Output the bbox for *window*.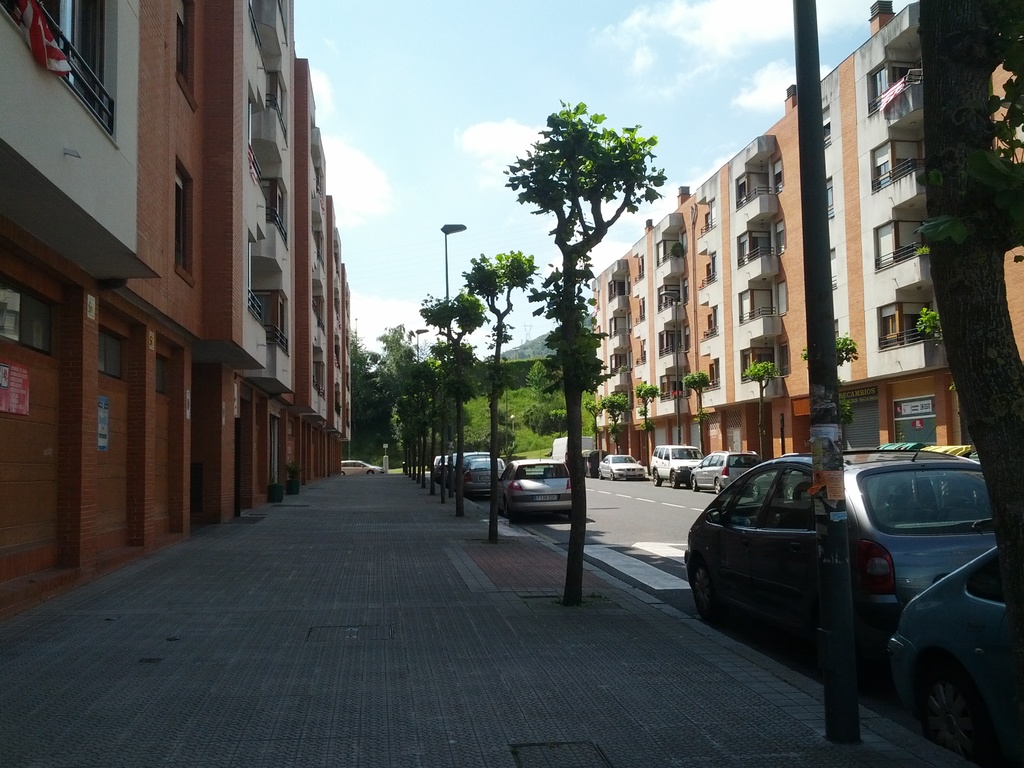
Rect(99, 322, 131, 380).
